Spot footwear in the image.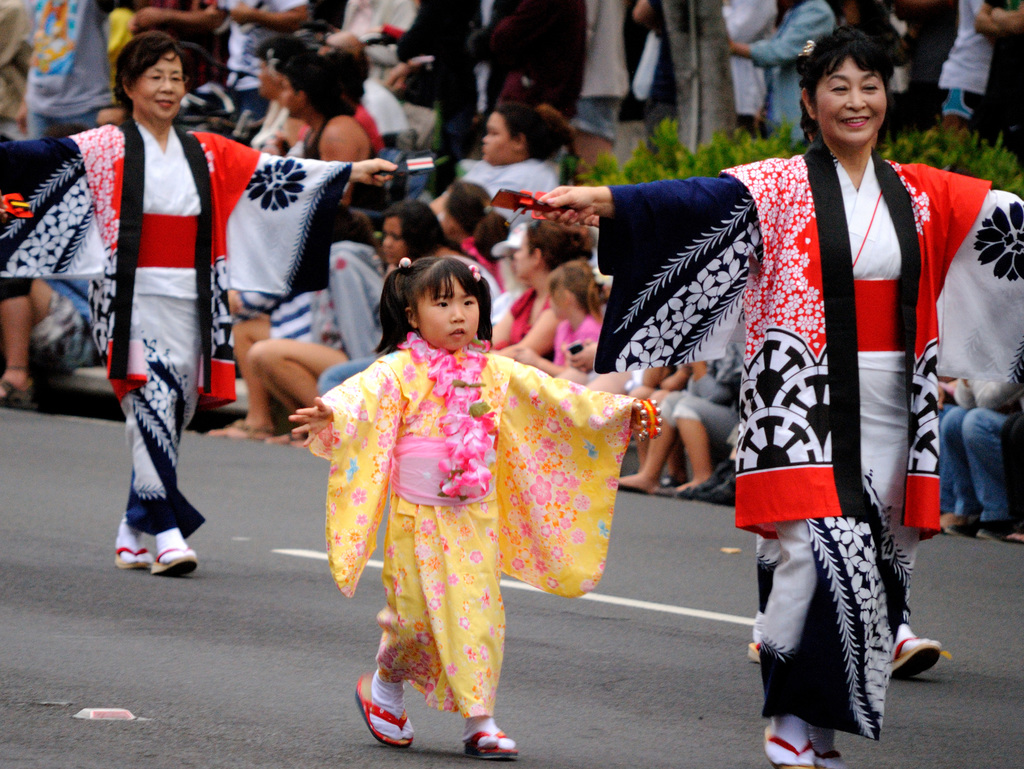
footwear found at (left=461, top=733, right=516, bottom=760).
